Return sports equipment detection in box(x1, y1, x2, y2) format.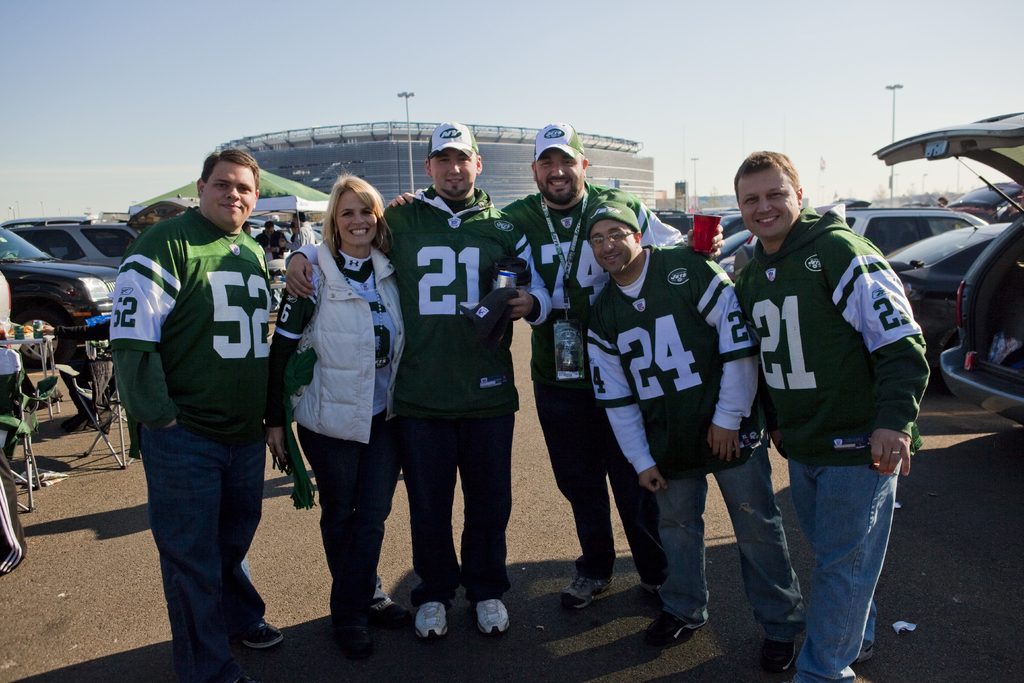
box(473, 598, 512, 634).
